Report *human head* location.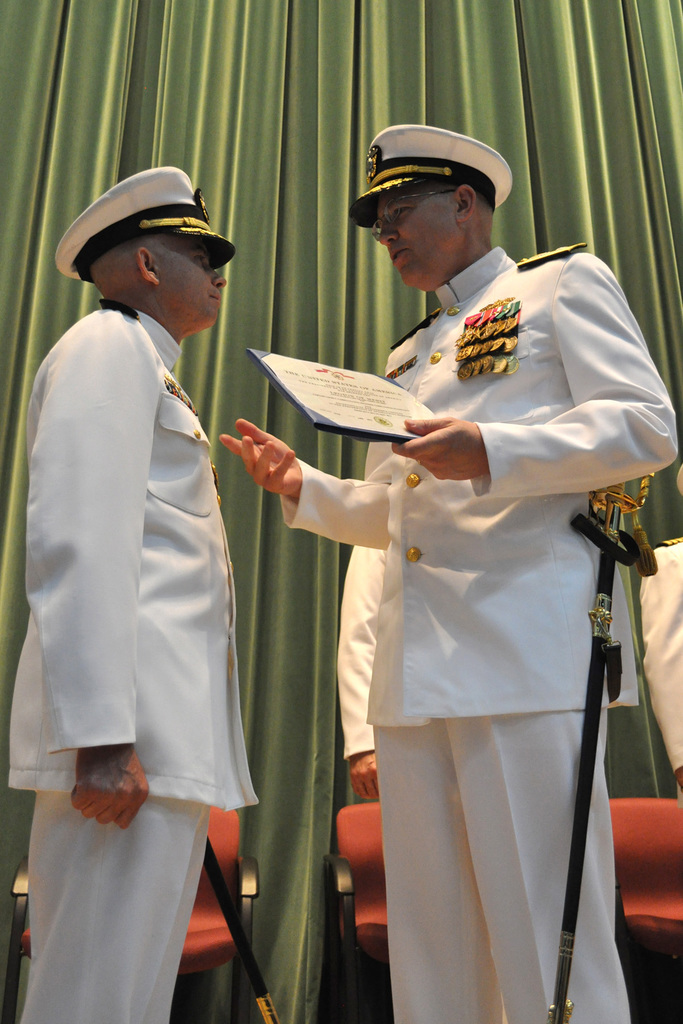
Report: crop(57, 158, 248, 348).
